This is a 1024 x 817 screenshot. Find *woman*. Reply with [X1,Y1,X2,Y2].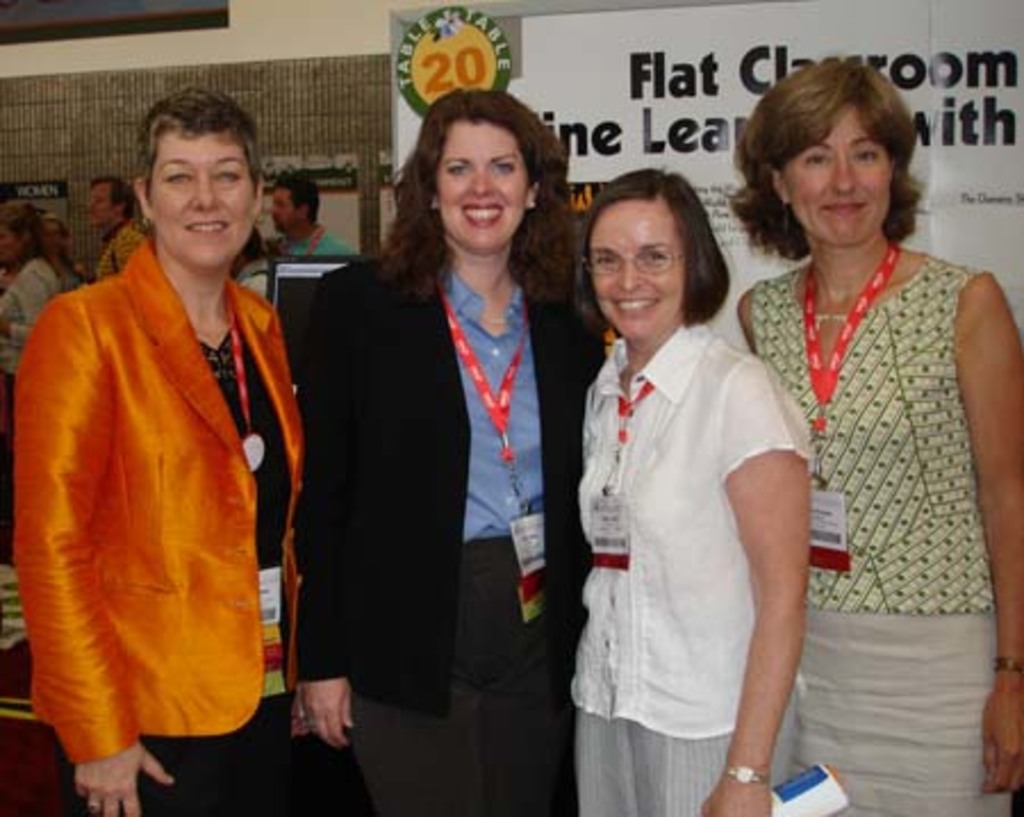
[726,59,1022,815].
